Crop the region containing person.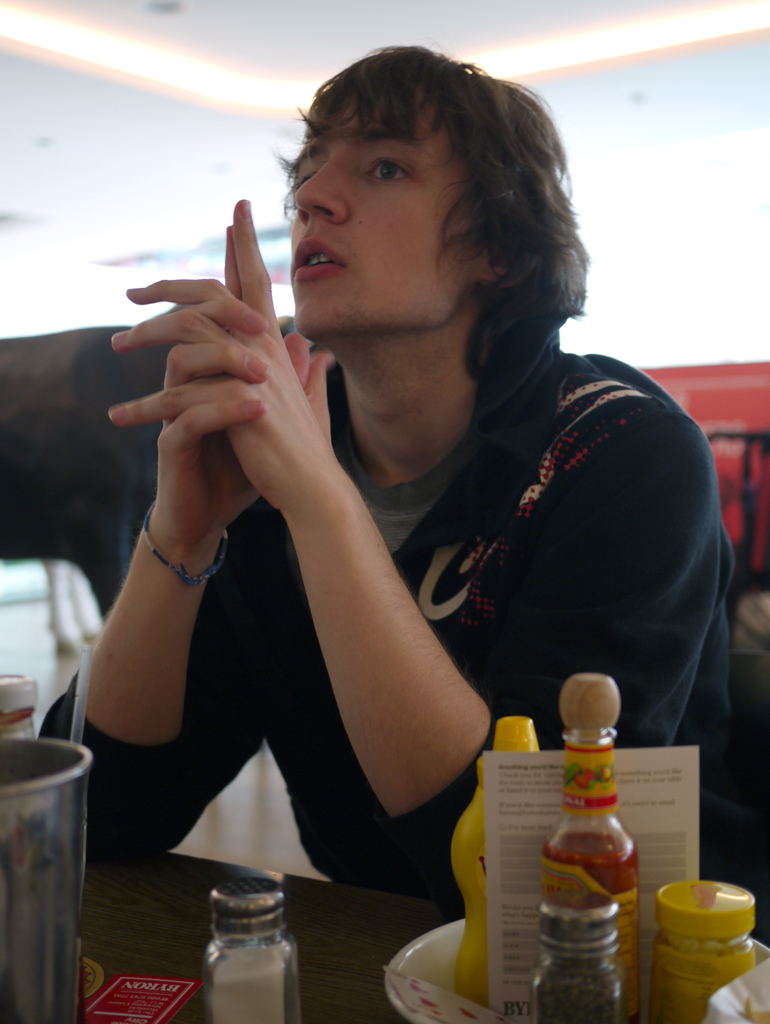
Crop region: left=33, top=46, right=735, bottom=904.
